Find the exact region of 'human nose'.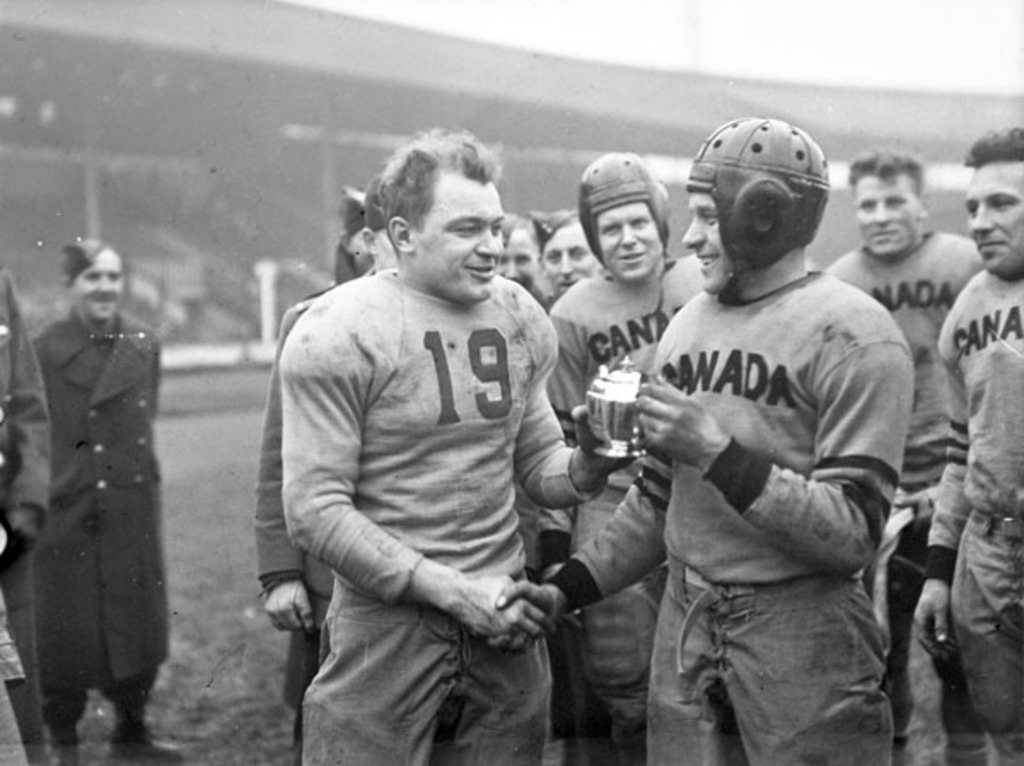
Exact region: bbox(966, 205, 997, 232).
